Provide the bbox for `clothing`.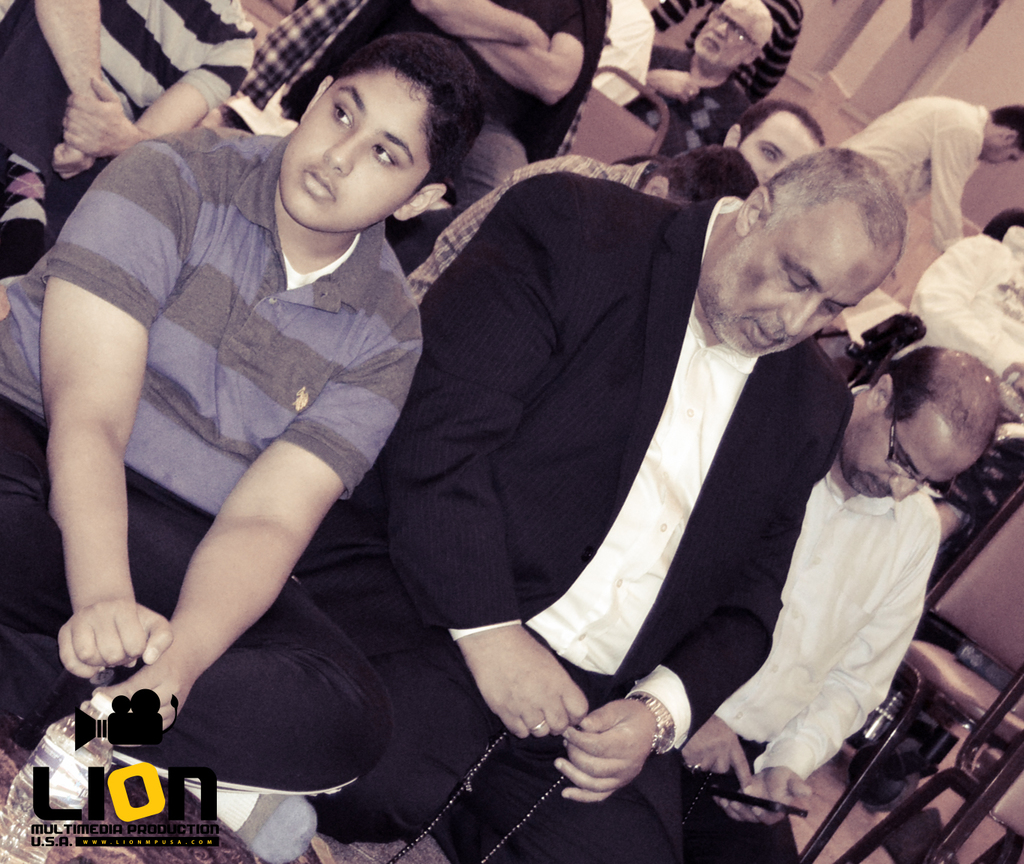
box(0, 127, 421, 799).
